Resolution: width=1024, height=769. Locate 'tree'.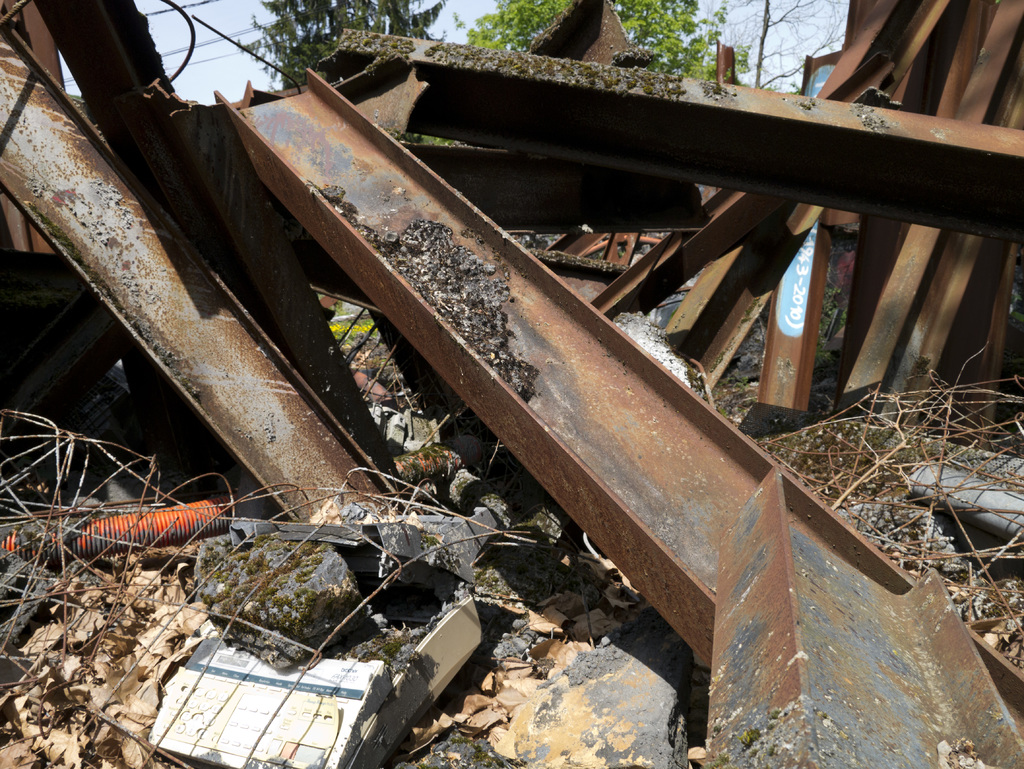
(227, 0, 452, 97).
